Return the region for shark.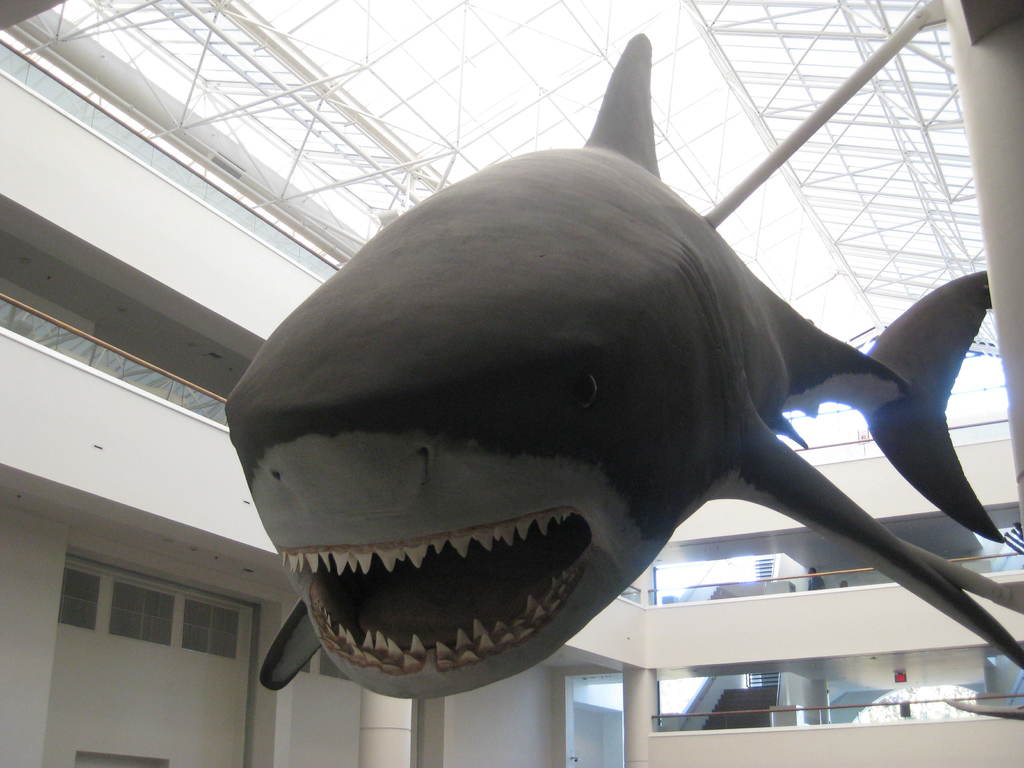
region(223, 41, 1023, 703).
